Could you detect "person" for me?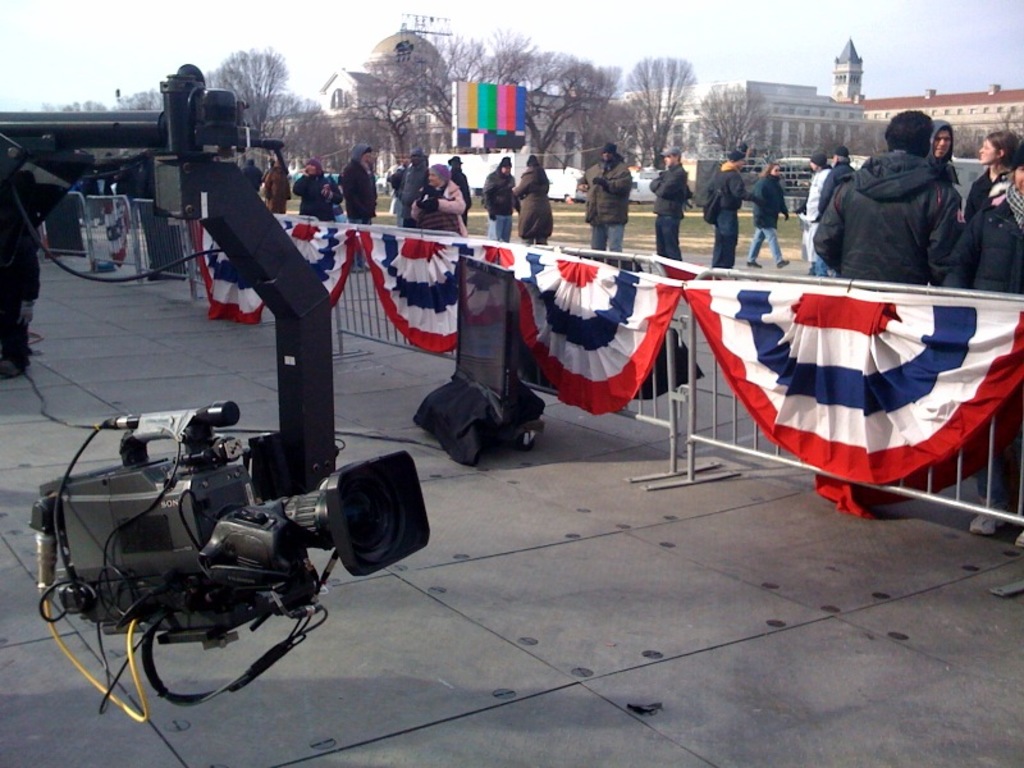
Detection result: Rect(124, 159, 140, 211).
